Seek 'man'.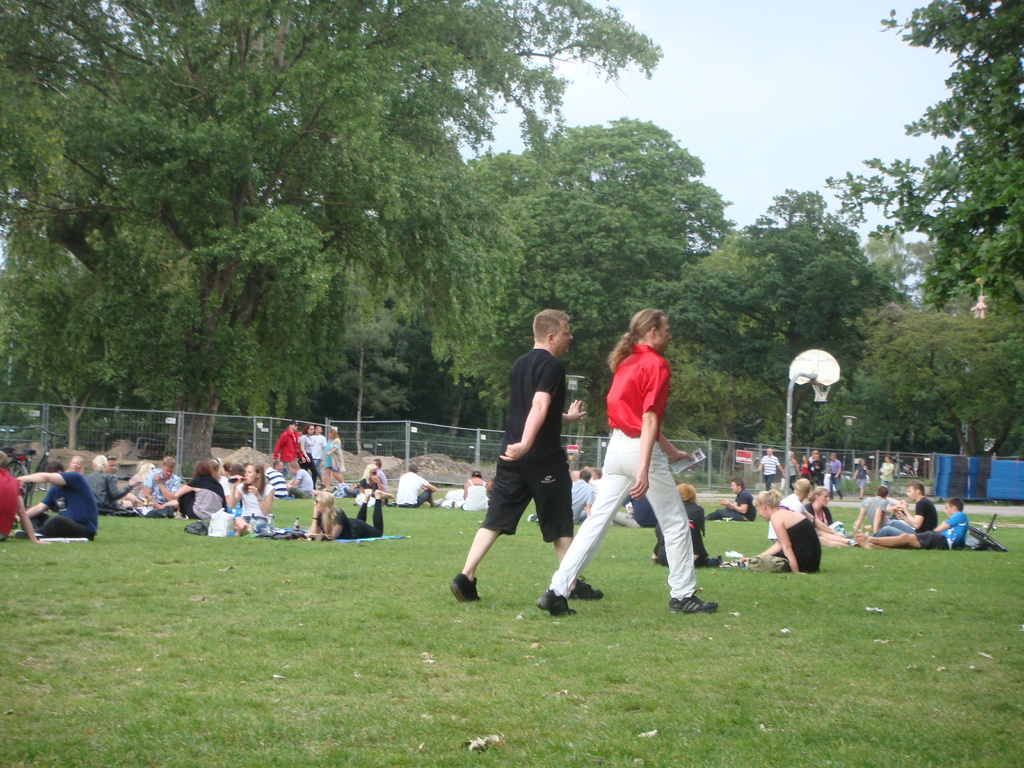
bbox=(393, 462, 445, 511).
